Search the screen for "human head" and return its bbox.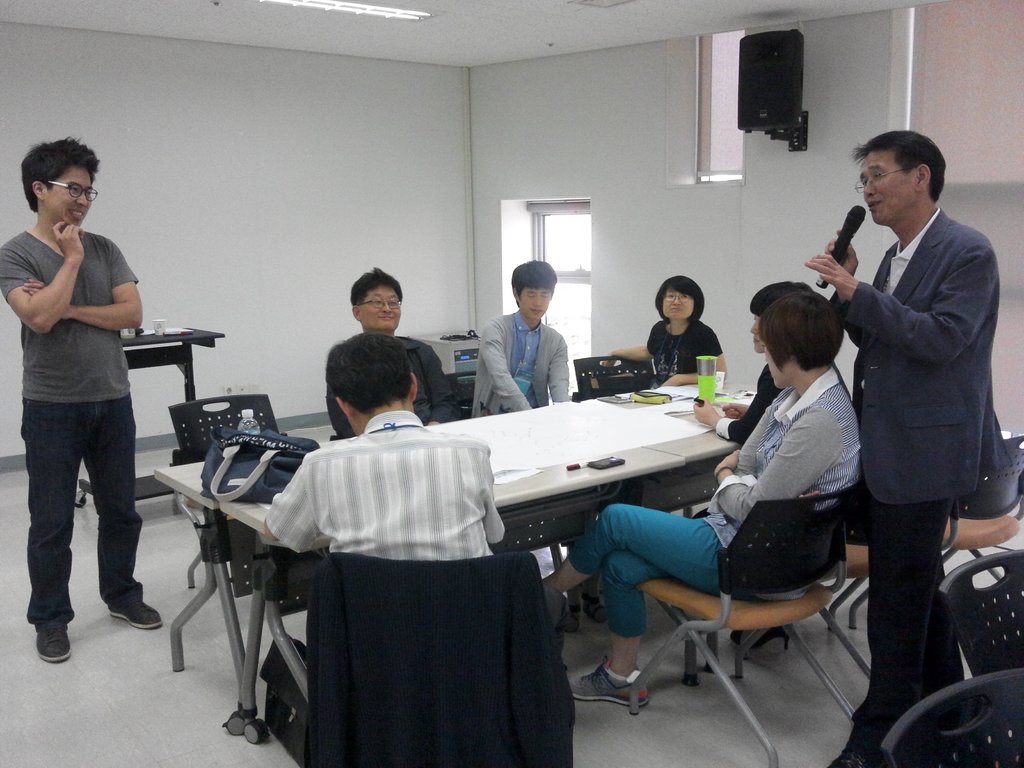
Found: [319, 328, 420, 438].
